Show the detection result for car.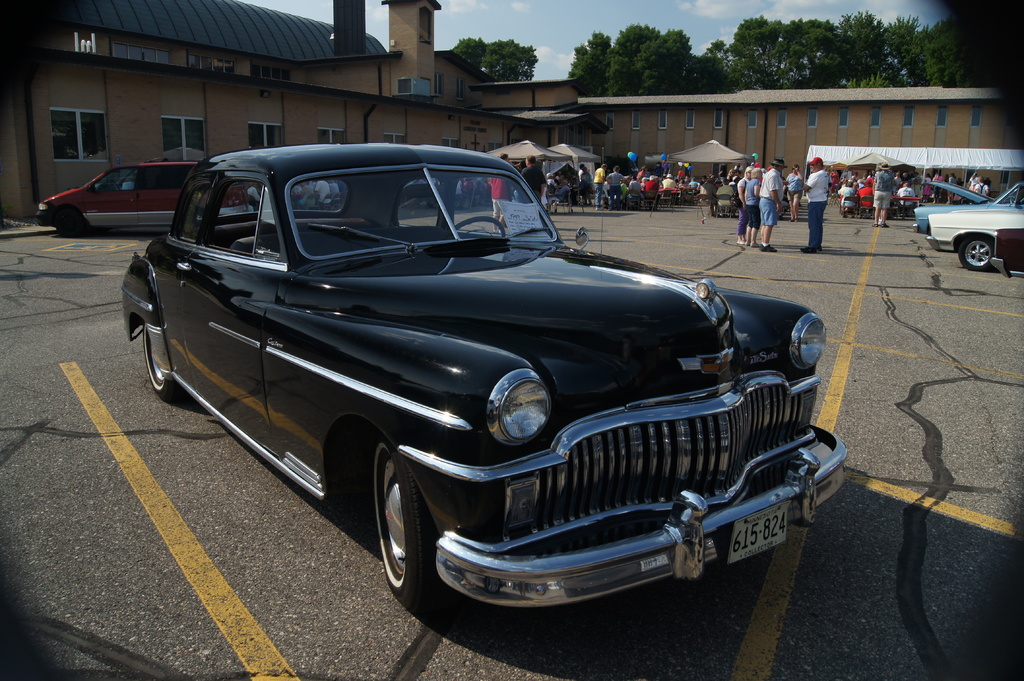
select_region(911, 179, 1023, 235).
